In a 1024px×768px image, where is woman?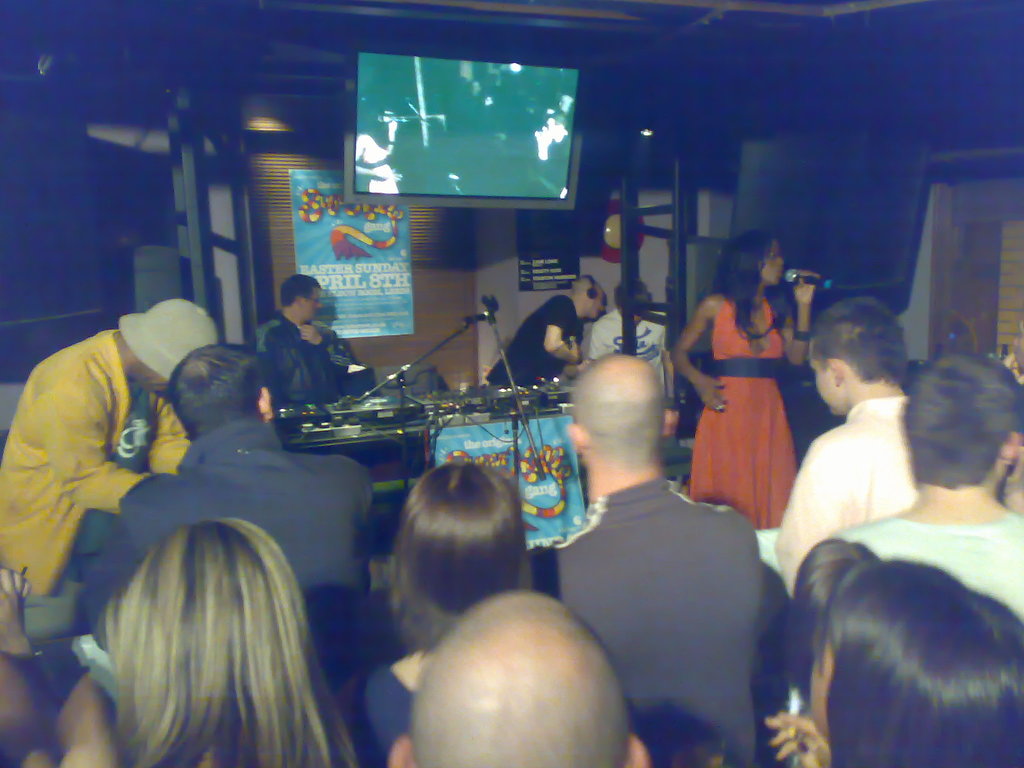
bbox=[768, 561, 1023, 767].
